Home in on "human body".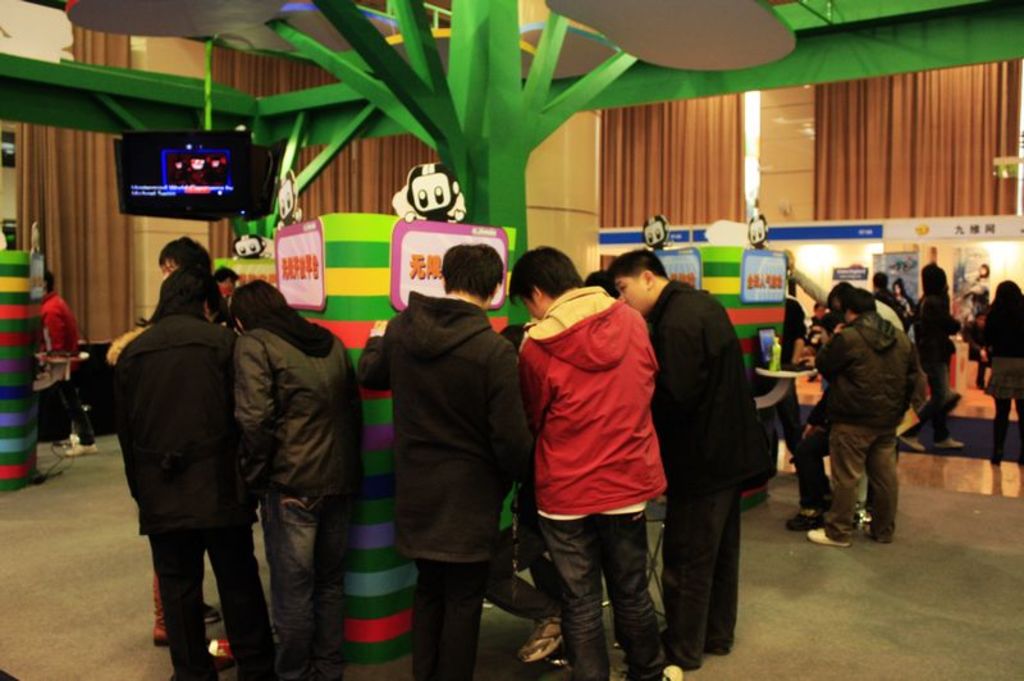
Homed in at x1=788, y1=387, x2=900, y2=531.
